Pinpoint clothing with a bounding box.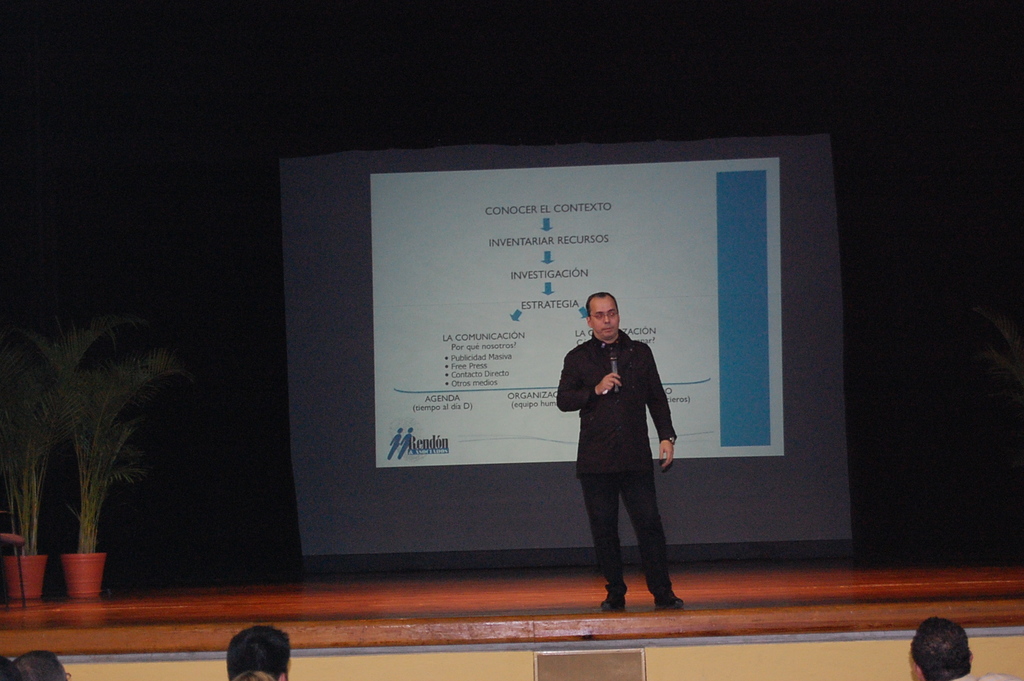
region(955, 673, 1021, 680).
